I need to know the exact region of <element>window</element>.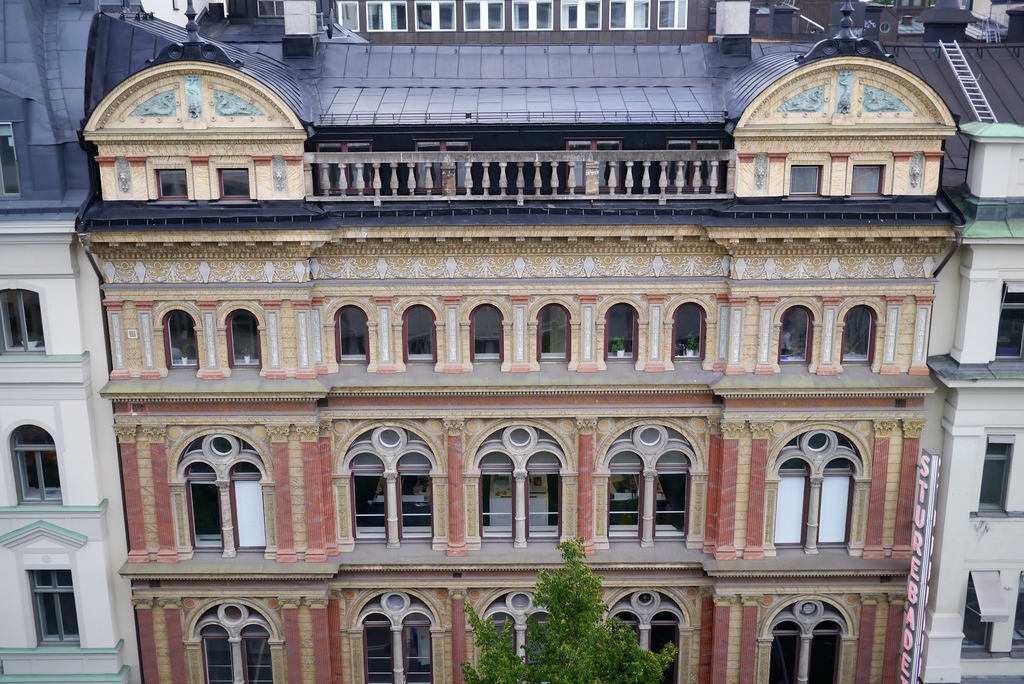
Region: [left=849, top=165, right=883, bottom=198].
